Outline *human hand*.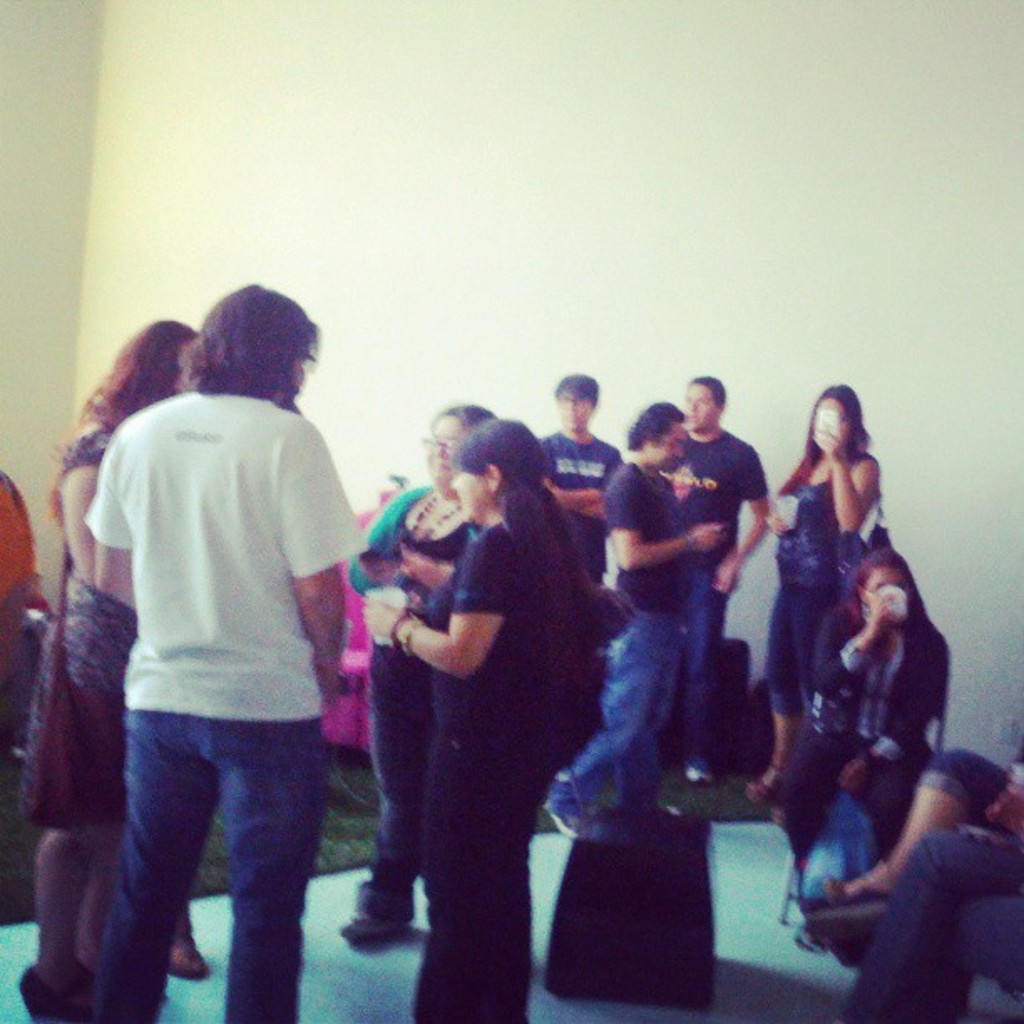
Outline: [left=402, top=542, right=443, bottom=591].
